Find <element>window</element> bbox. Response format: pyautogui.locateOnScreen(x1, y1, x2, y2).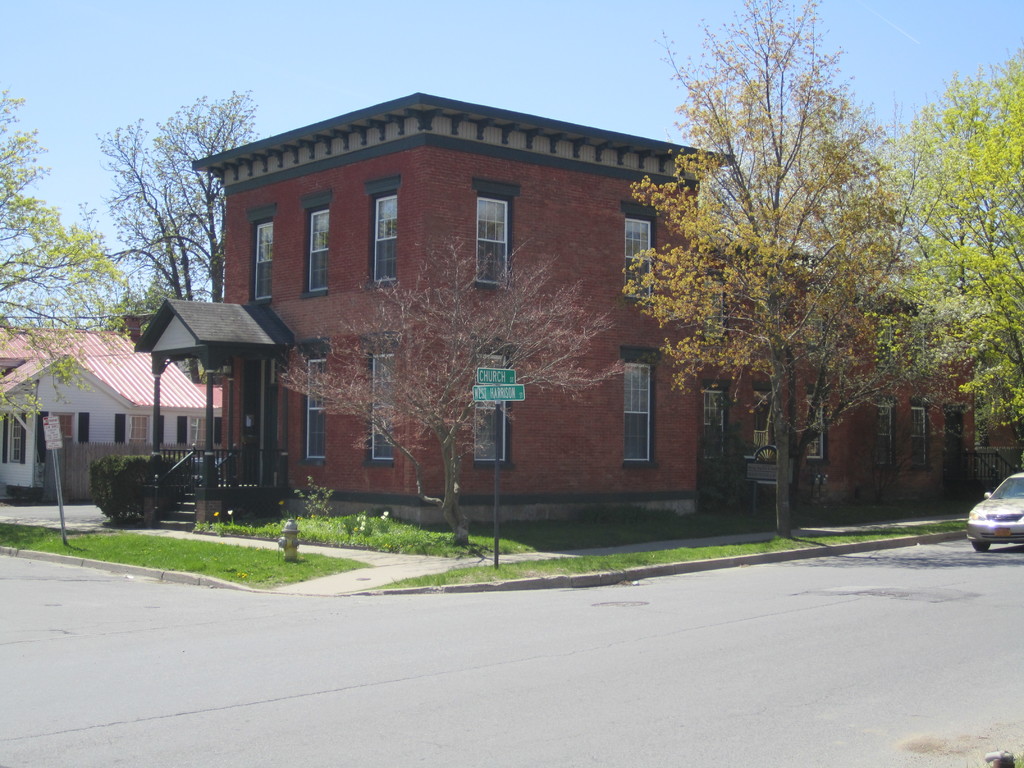
pyautogui.locateOnScreen(127, 413, 150, 448).
